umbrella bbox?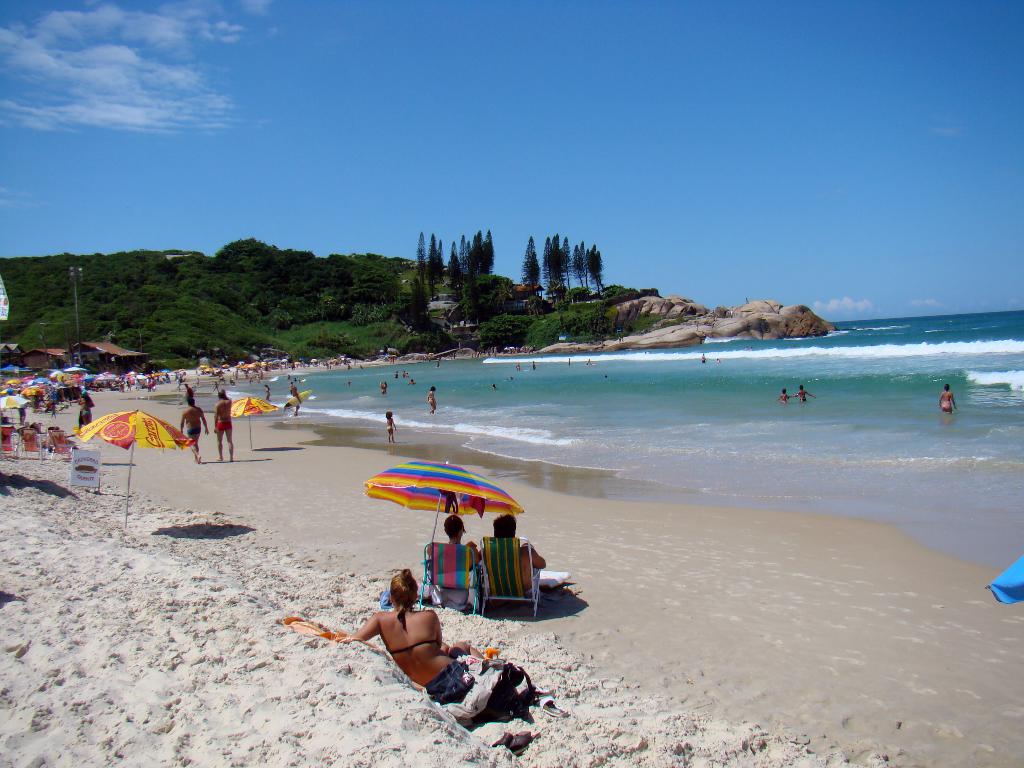
986/554/1023/604
